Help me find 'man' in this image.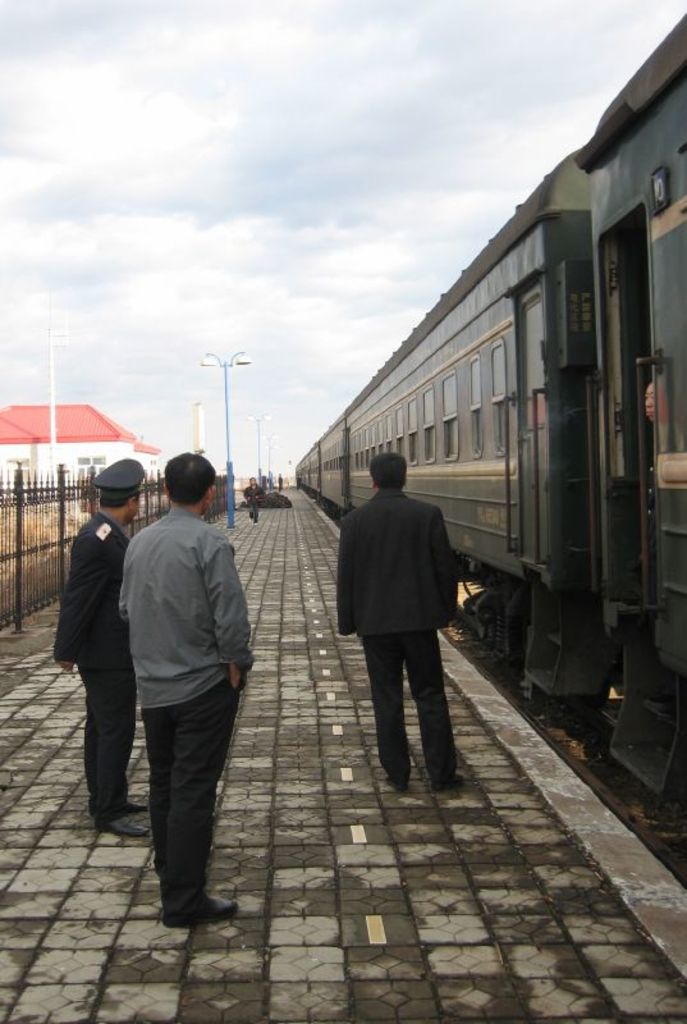
Found it: pyautogui.locateOnScreen(334, 440, 487, 805).
